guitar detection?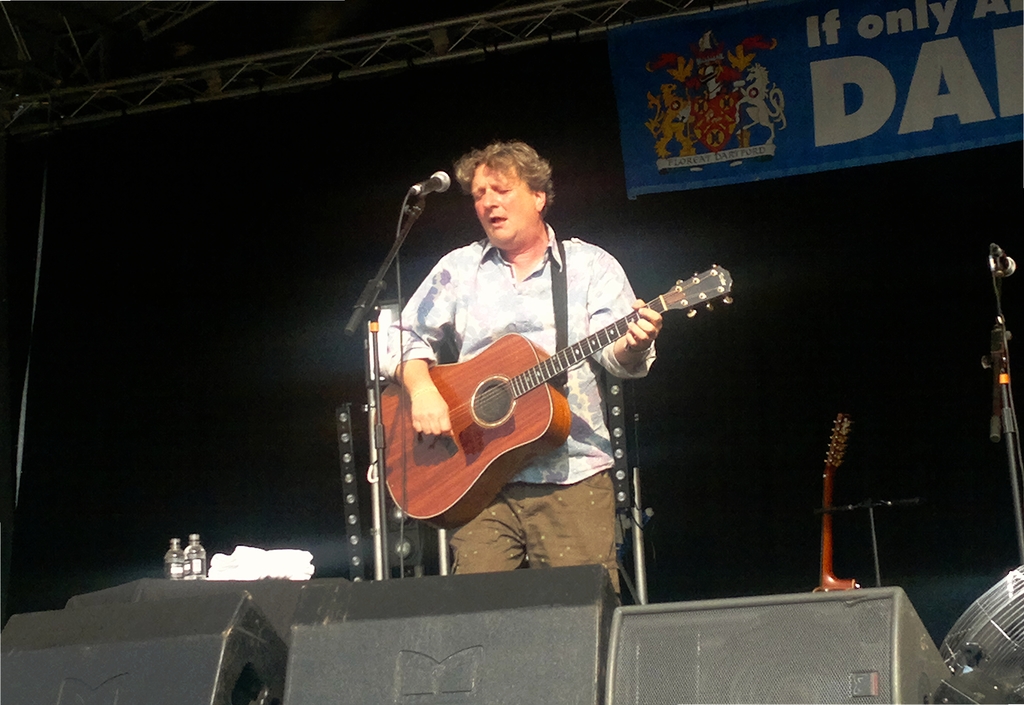
x1=379 y1=263 x2=740 y2=527
